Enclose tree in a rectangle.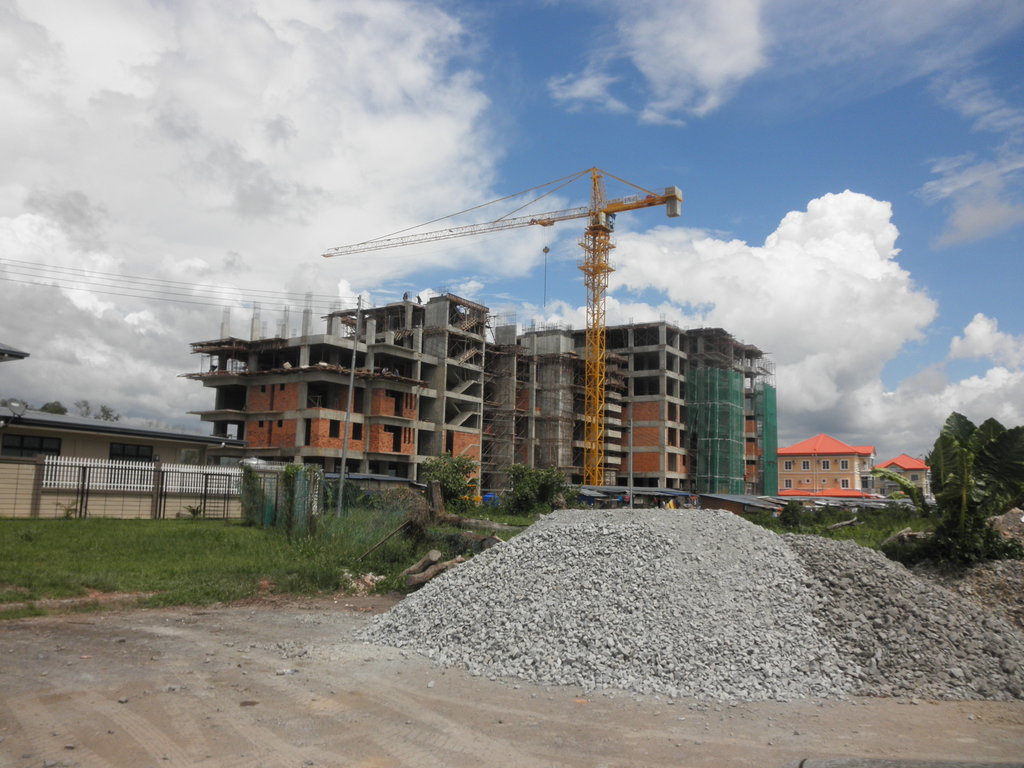
bbox(36, 396, 68, 415).
